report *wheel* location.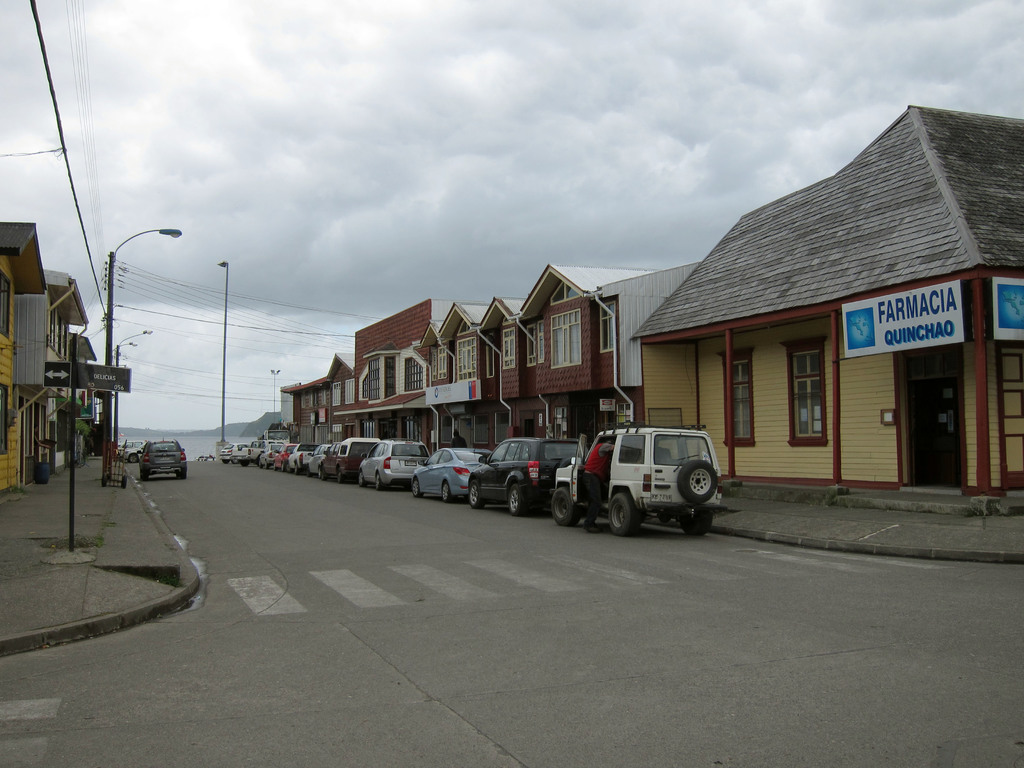
Report: box=[412, 477, 422, 493].
